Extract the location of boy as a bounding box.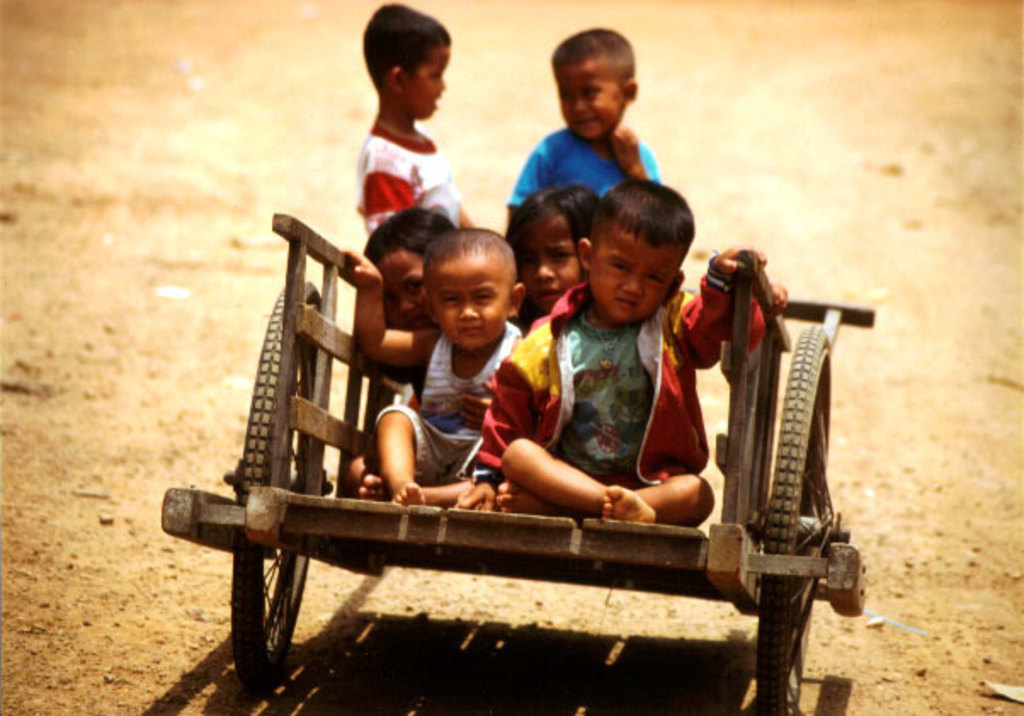
box=[338, 224, 527, 500].
